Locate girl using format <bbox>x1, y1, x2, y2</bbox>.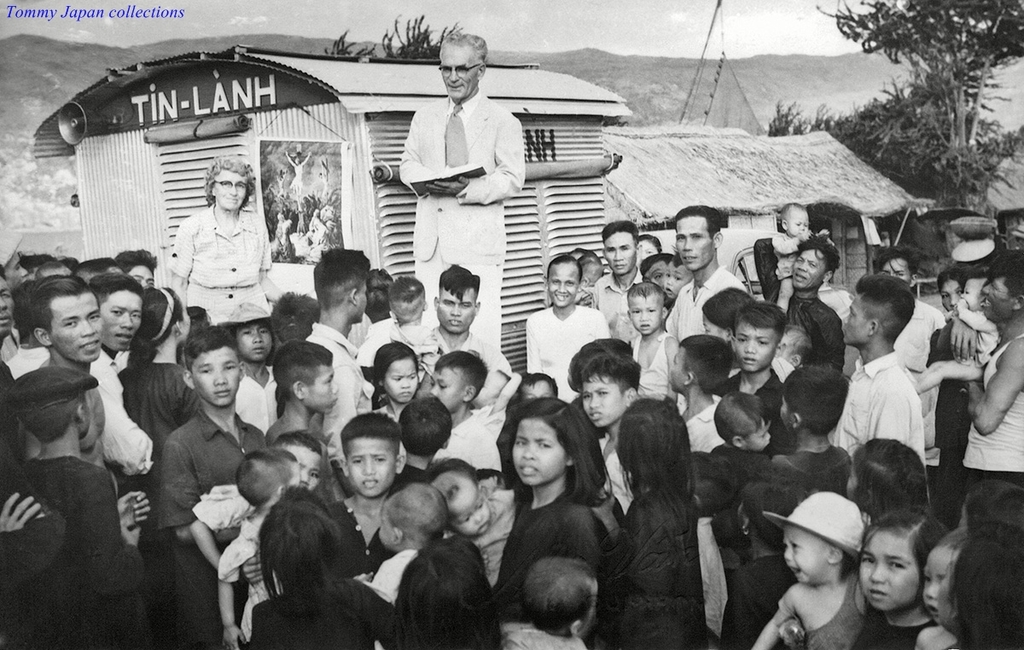
<bbox>751, 488, 871, 649</bbox>.
